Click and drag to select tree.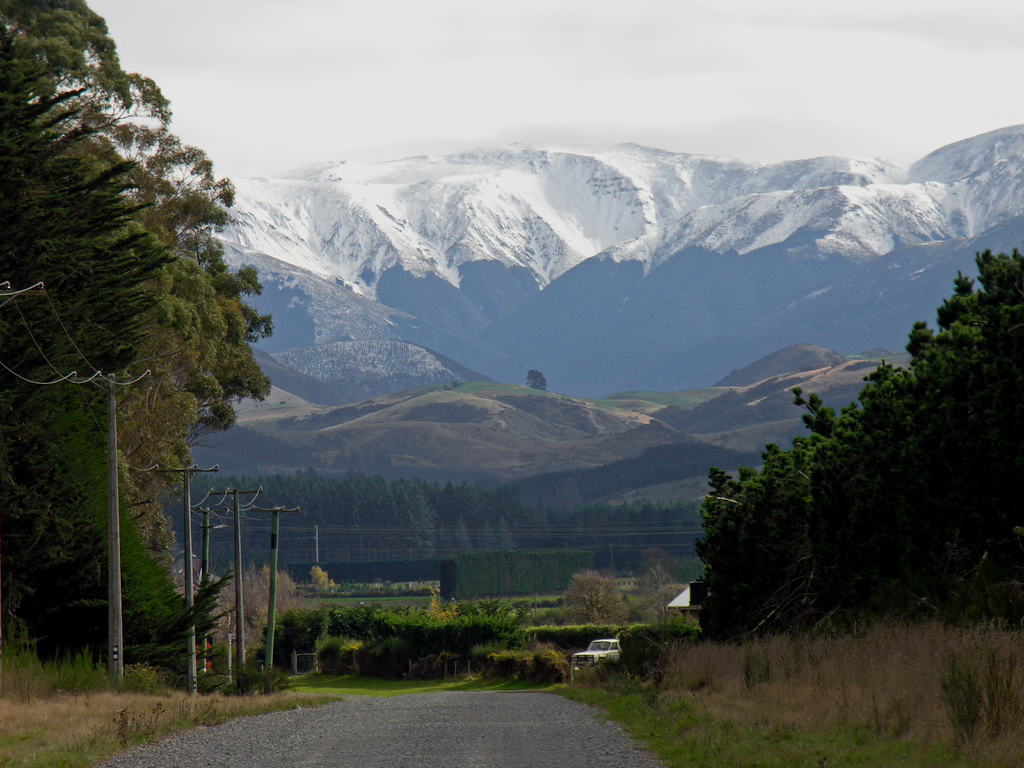
Selection: <box>0,393,205,688</box>.
